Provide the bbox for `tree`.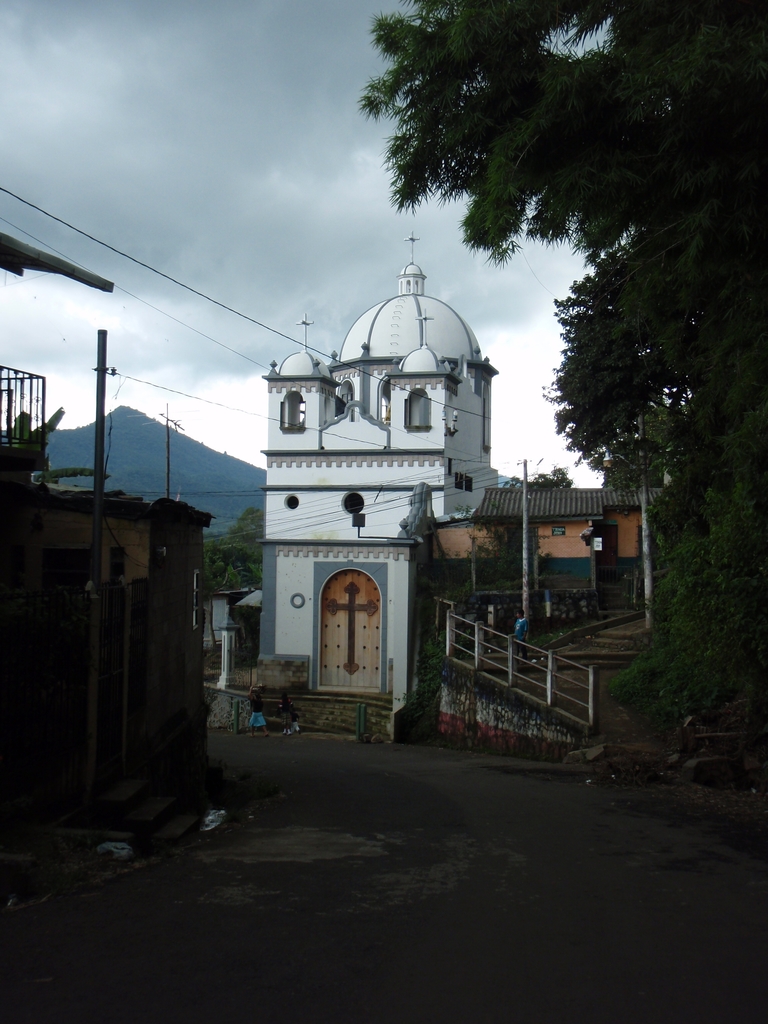
left=205, top=508, right=269, bottom=595.
